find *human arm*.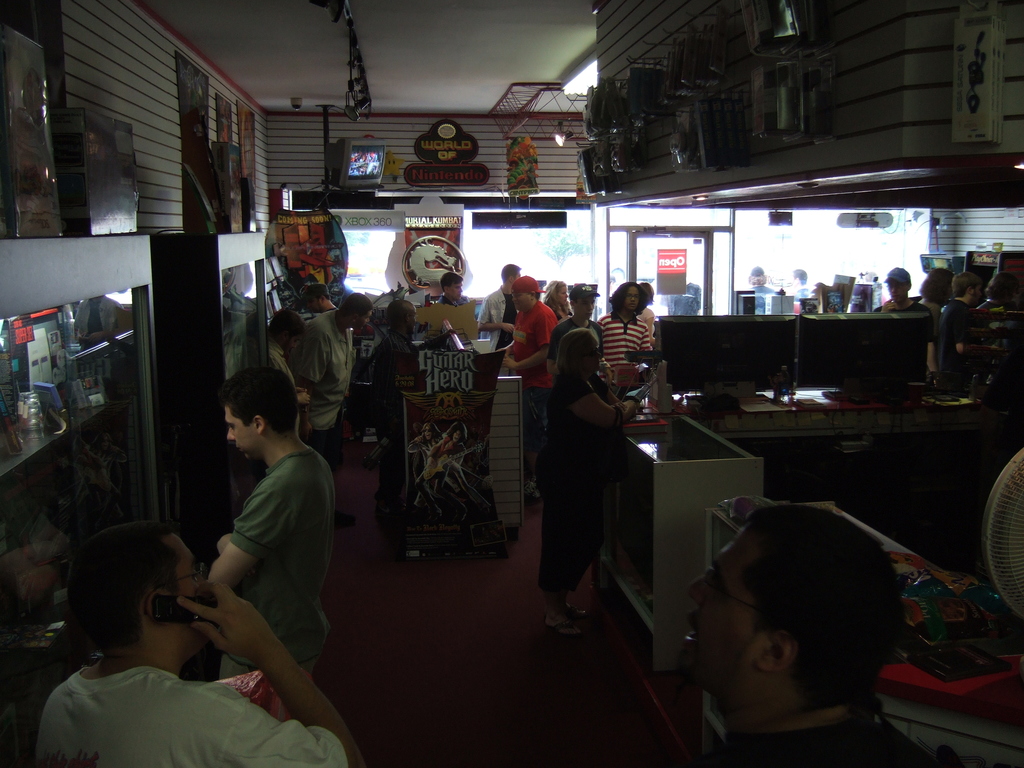
(left=297, top=378, right=313, bottom=410).
